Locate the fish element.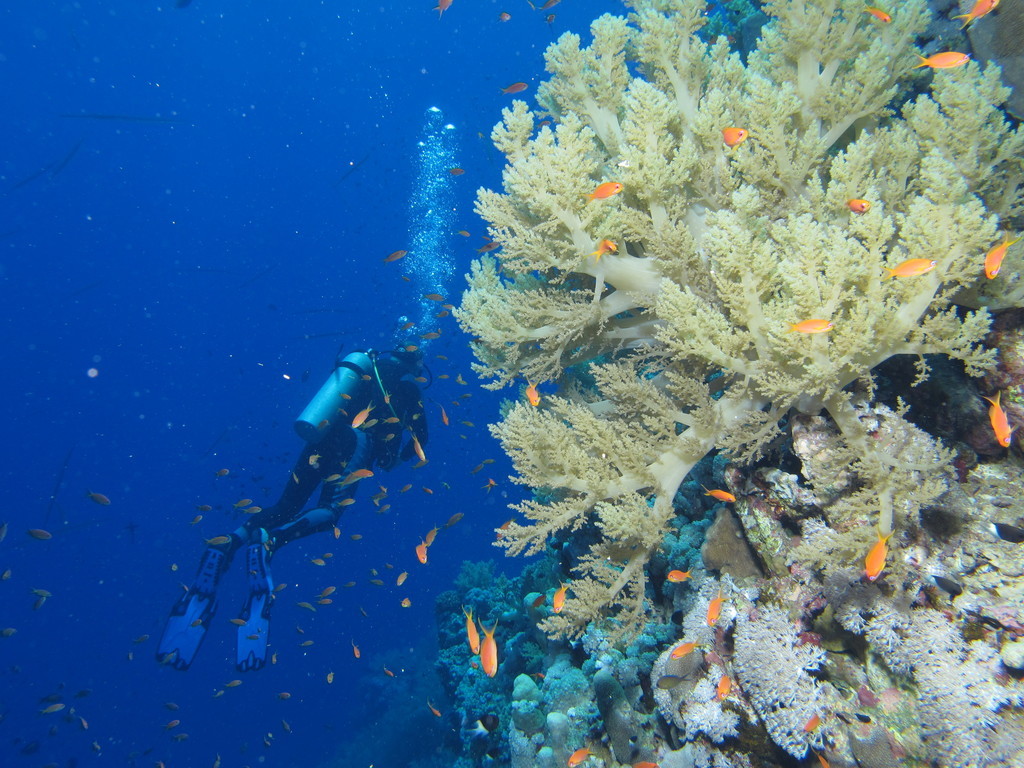
Element bbox: x1=652 y1=675 x2=690 y2=688.
